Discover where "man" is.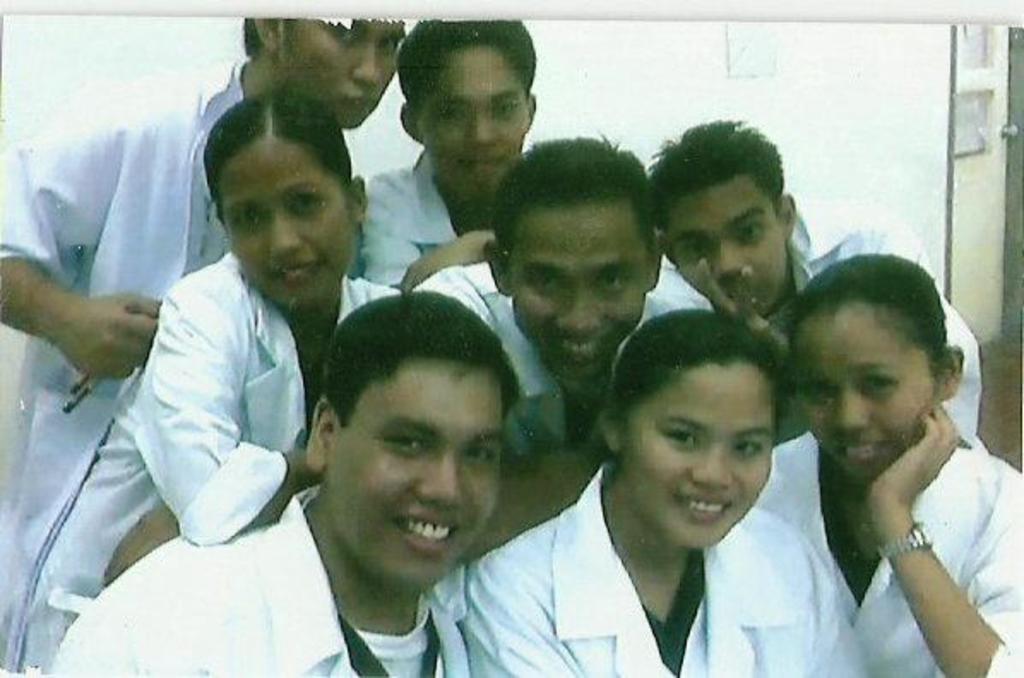
Discovered at {"left": 351, "top": 19, "right": 538, "bottom": 298}.
